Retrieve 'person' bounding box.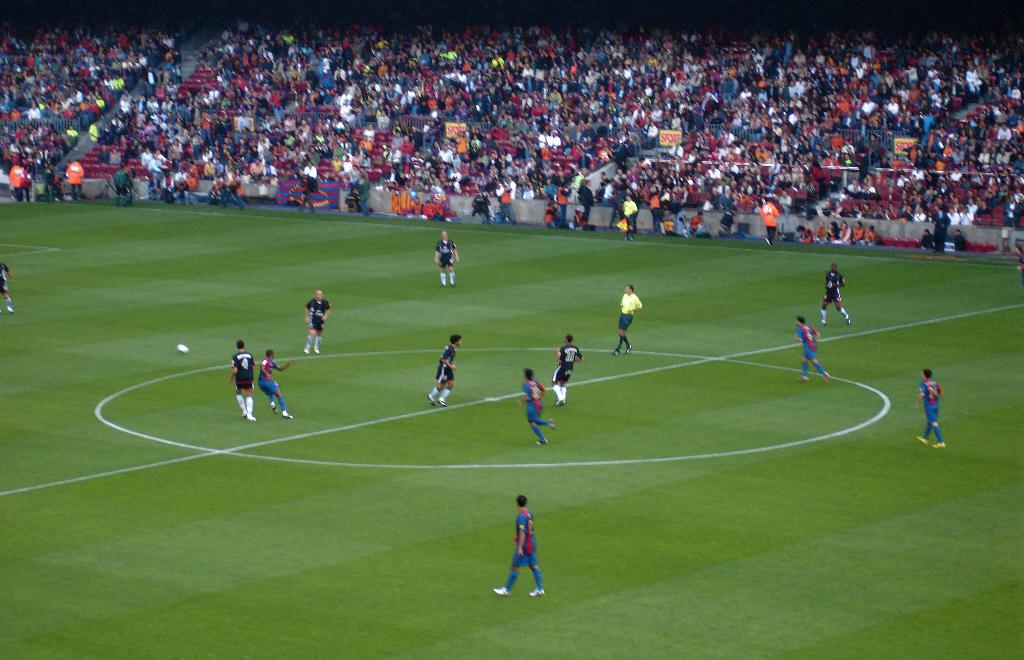
Bounding box: [x1=492, y1=490, x2=547, y2=595].
